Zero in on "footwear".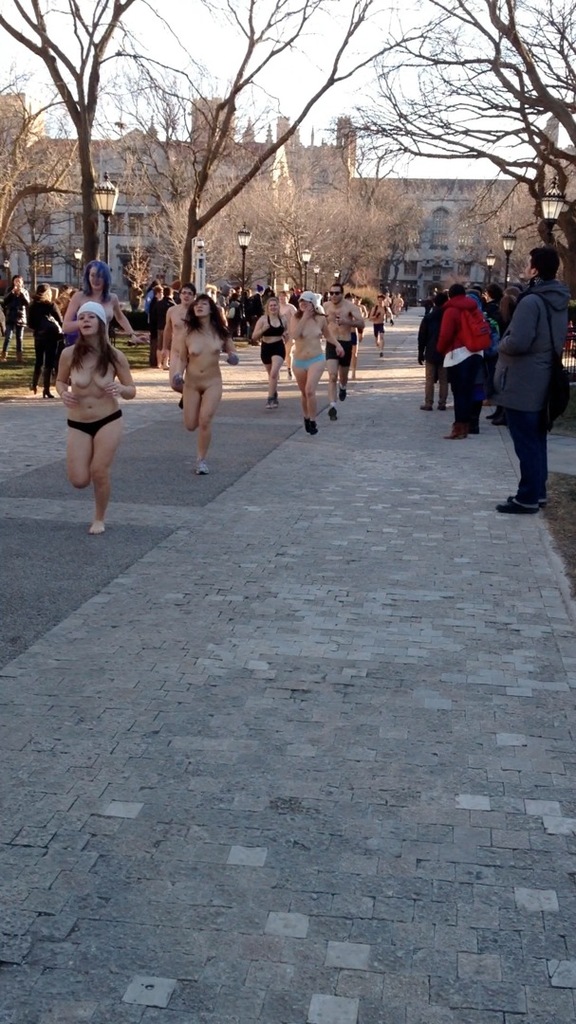
Zeroed in: <box>336,386,348,402</box>.
